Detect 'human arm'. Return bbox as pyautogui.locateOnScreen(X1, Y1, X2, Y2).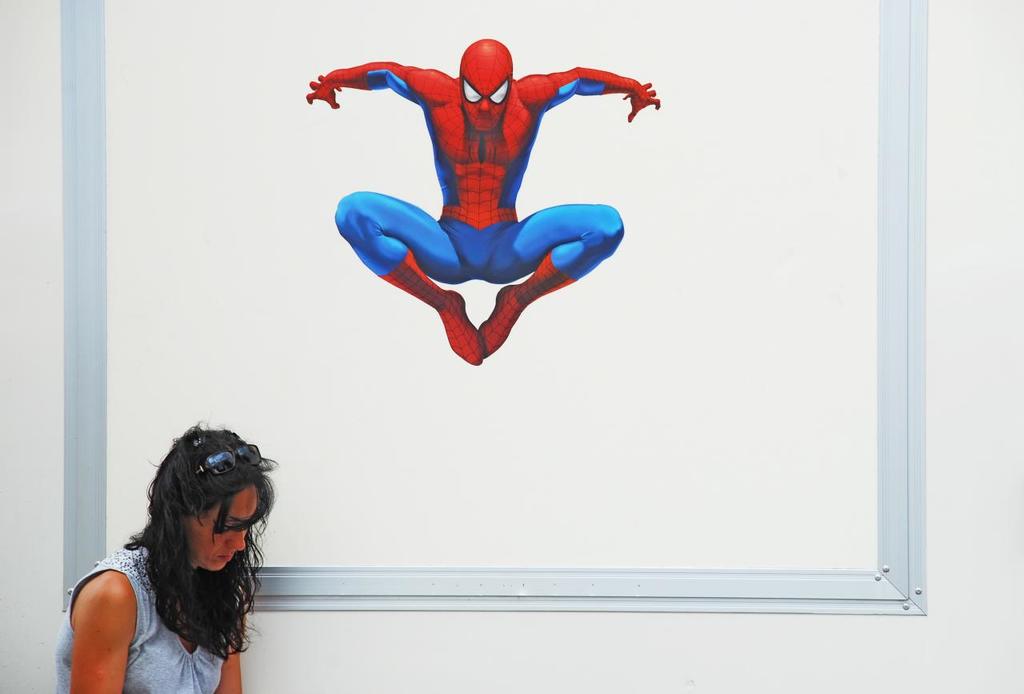
pyautogui.locateOnScreen(209, 634, 252, 693).
